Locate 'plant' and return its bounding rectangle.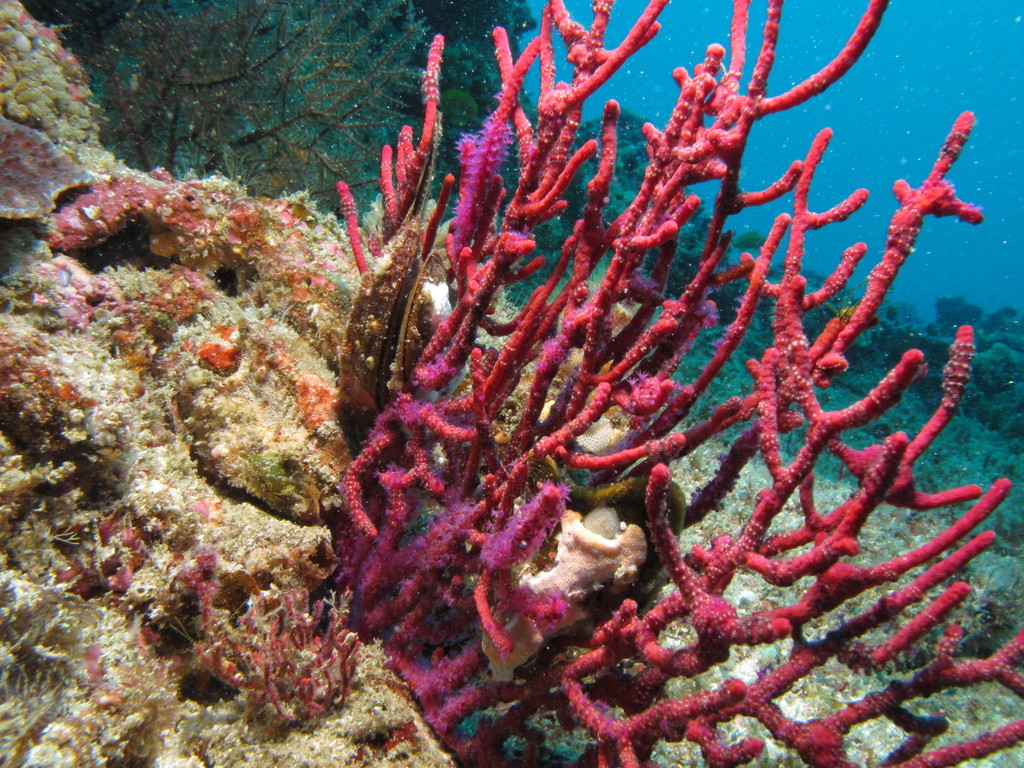
193 581 363 729.
